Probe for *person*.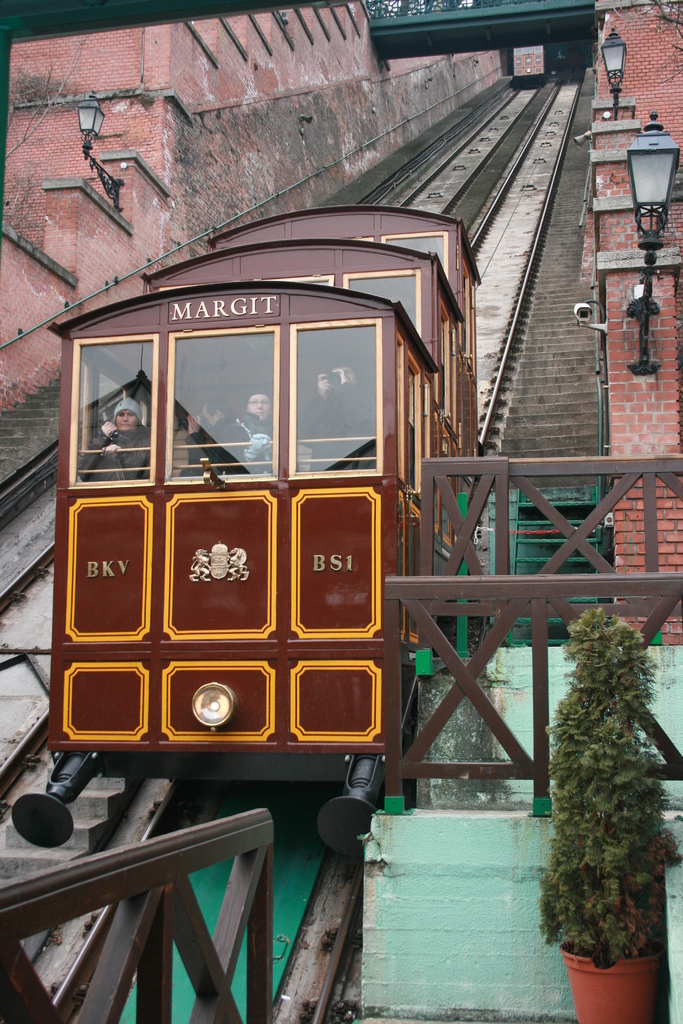
Probe result: bbox(297, 358, 375, 470).
